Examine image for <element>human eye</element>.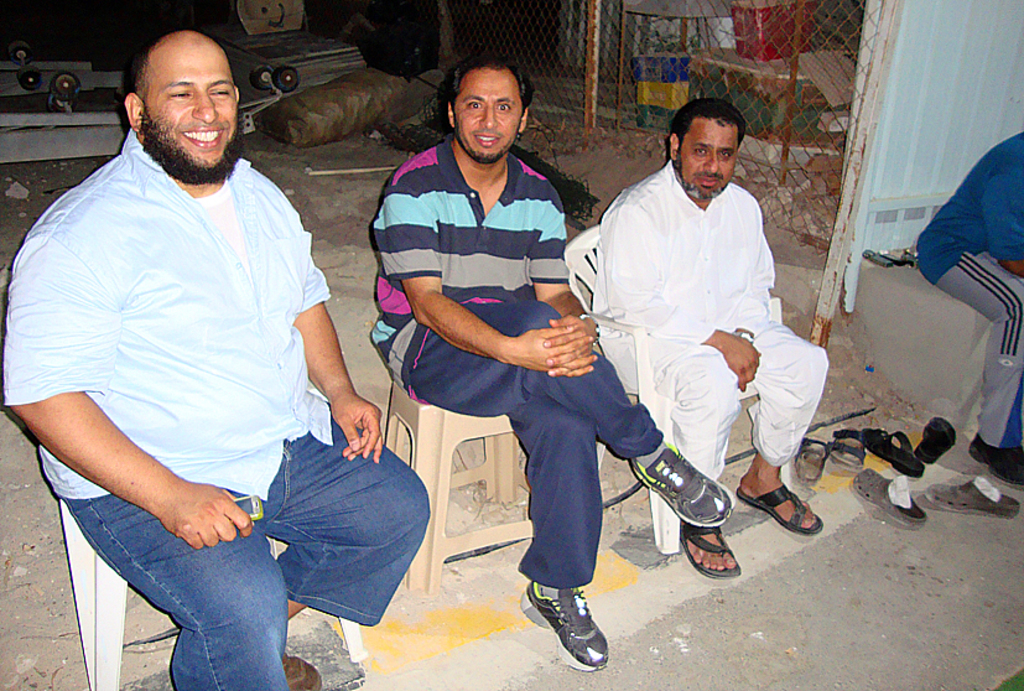
Examination result: <box>462,98,485,110</box>.
